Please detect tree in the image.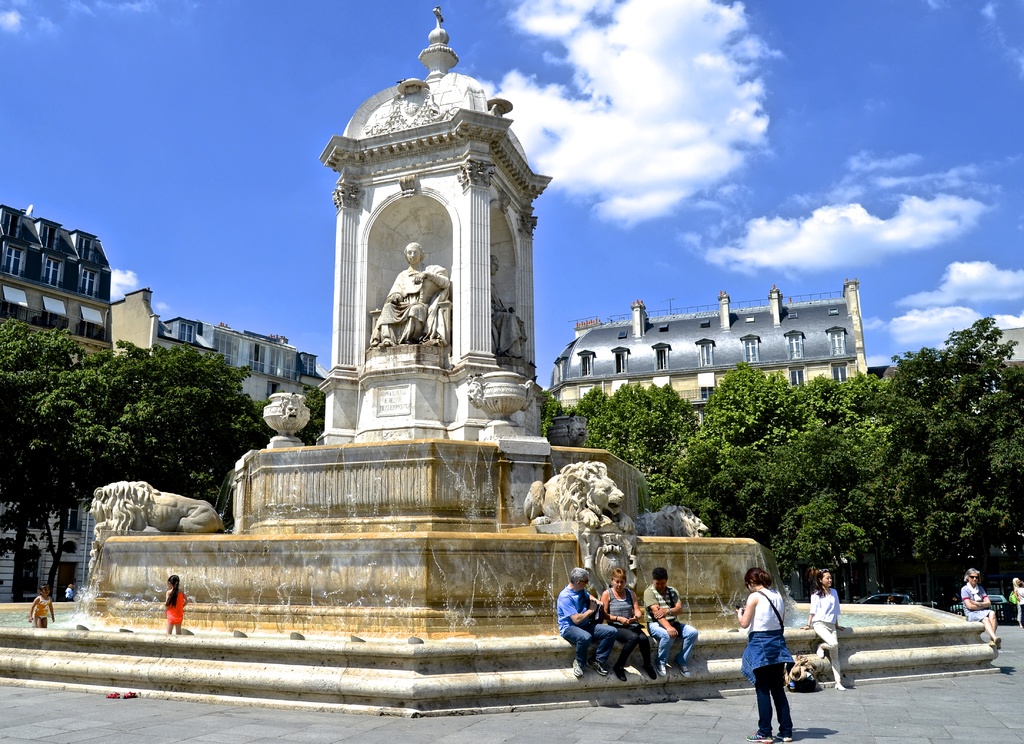
10,330,263,532.
